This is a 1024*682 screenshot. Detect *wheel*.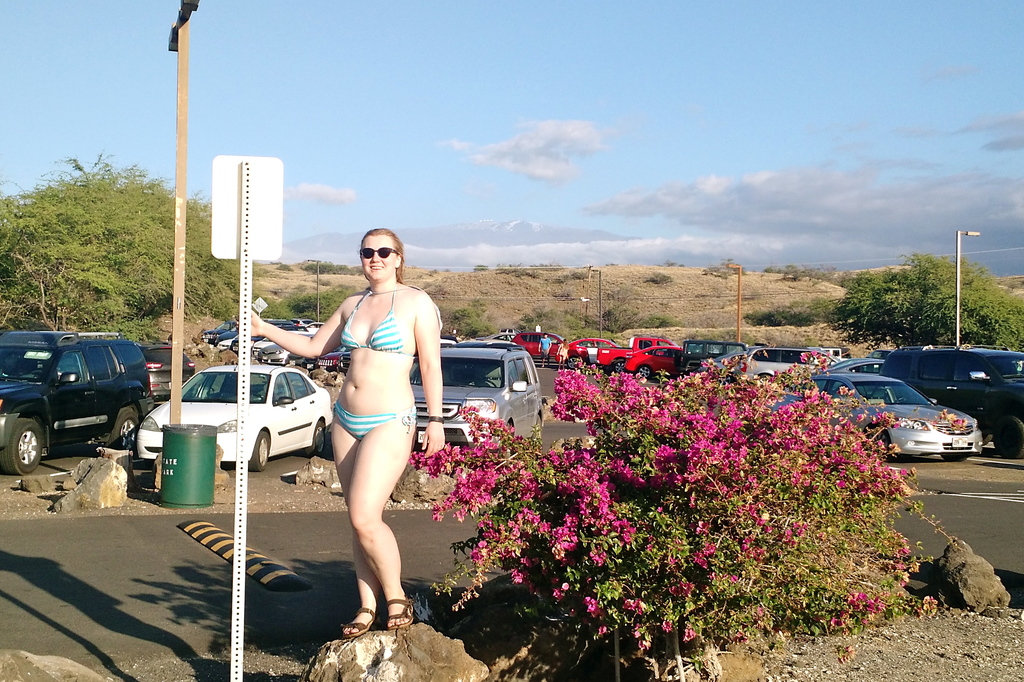
<bbox>569, 356, 579, 367</bbox>.
